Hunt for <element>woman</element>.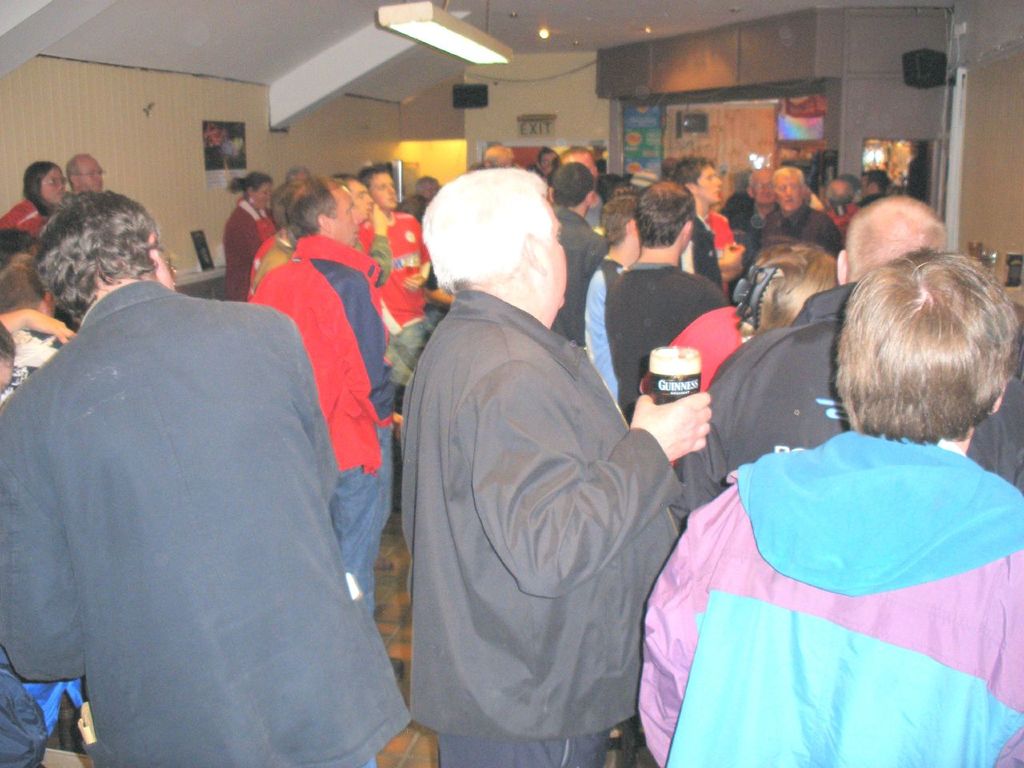
Hunted down at (x1=219, y1=174, x2=279, y2=302).
